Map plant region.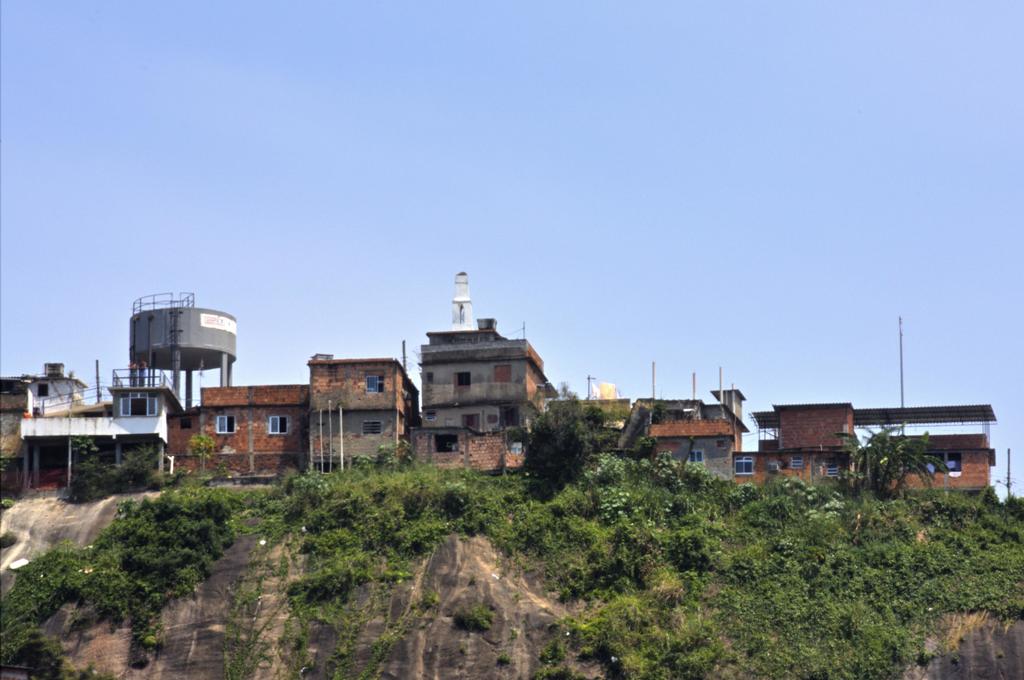
Mapped to <box>0,532,20,548</box>.
